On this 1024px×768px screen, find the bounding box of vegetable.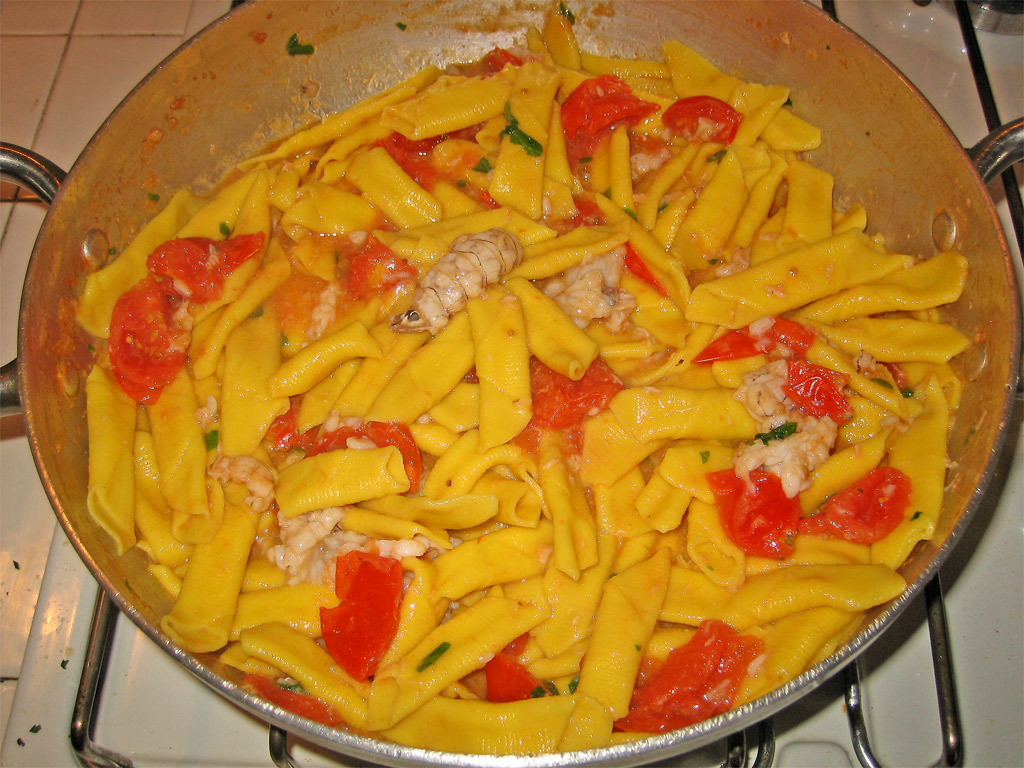
Bounding box: region(317, 549, 410, 681).
